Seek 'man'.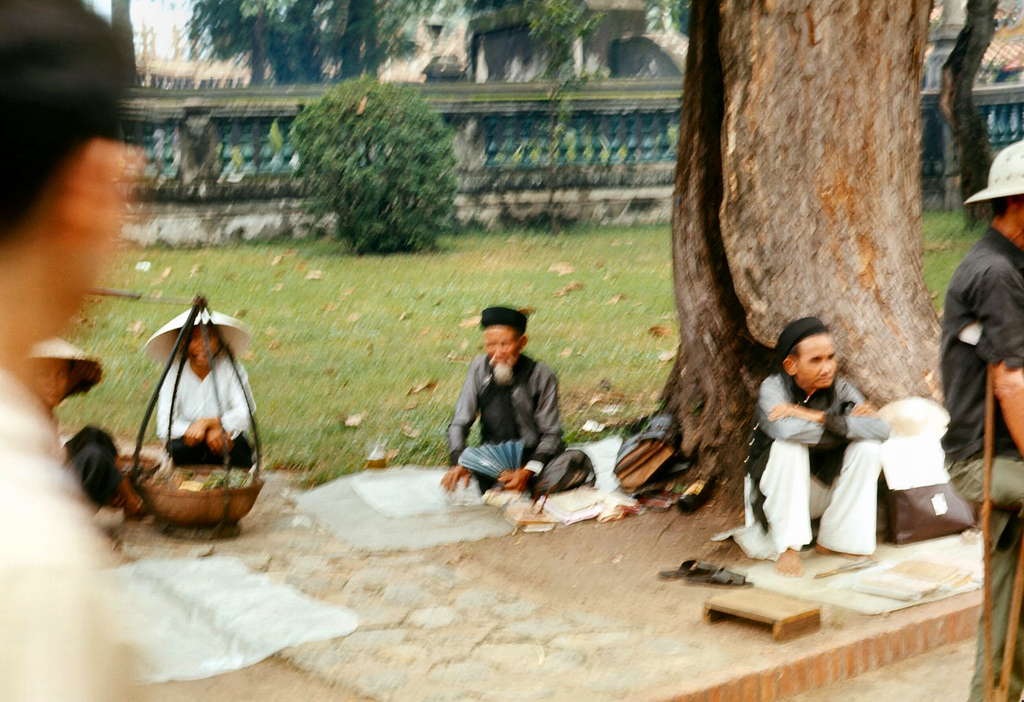
pyautogui.locateOnScreen(437, 299, 607, 503).
